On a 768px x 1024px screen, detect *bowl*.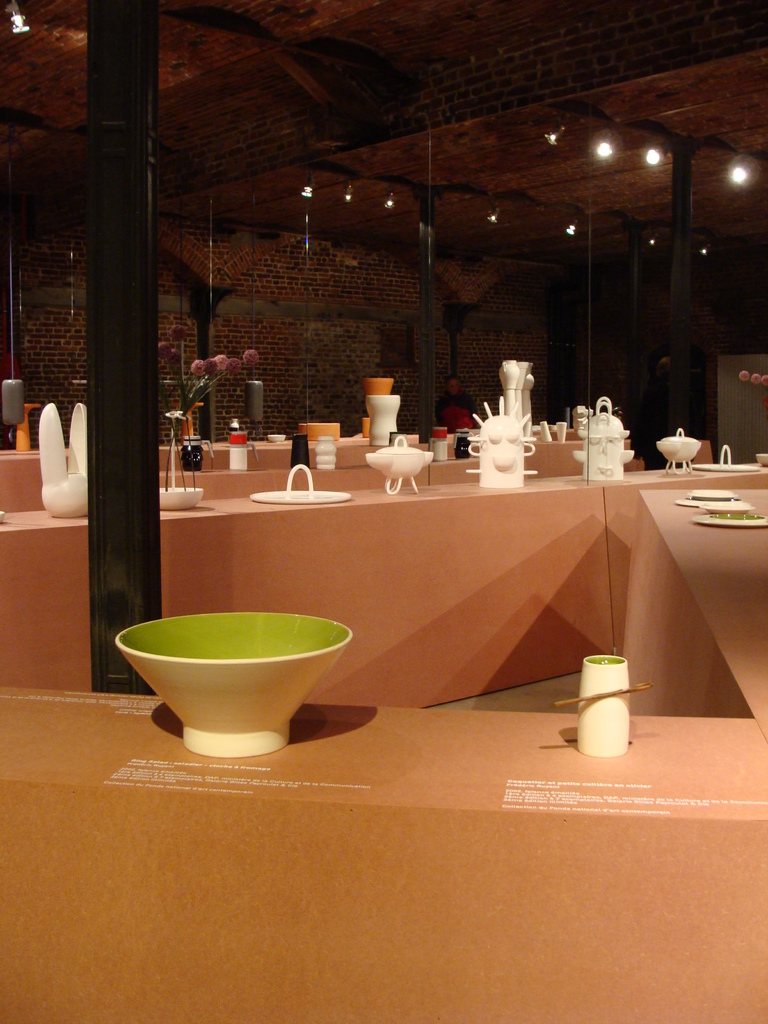
l=112, t=610, r=355, b=756.
